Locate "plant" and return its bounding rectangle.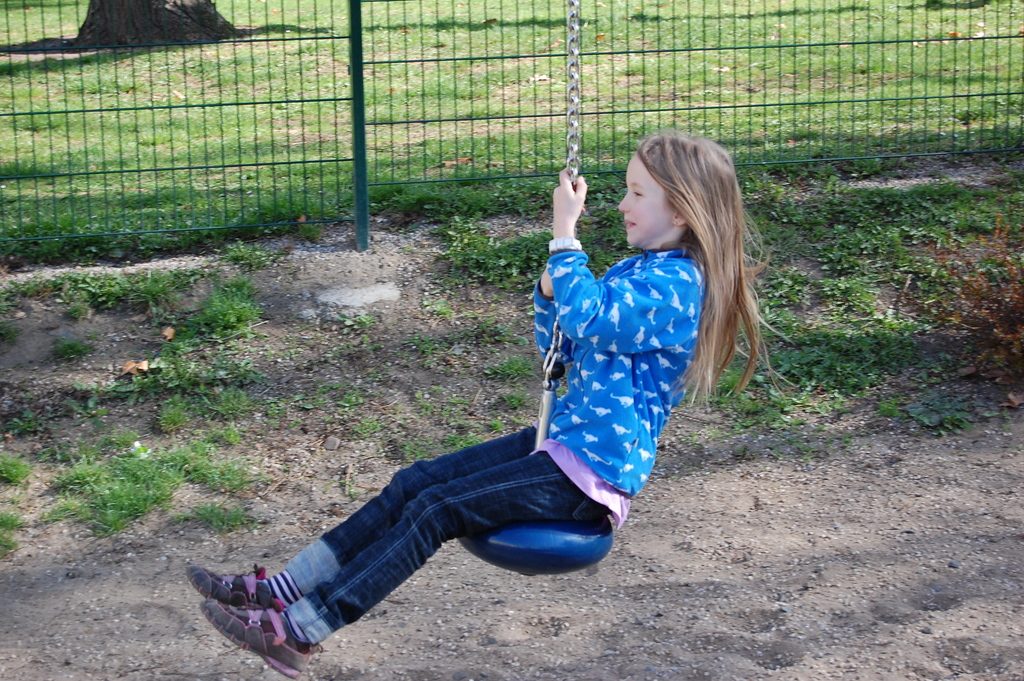
487:415:503:430.
